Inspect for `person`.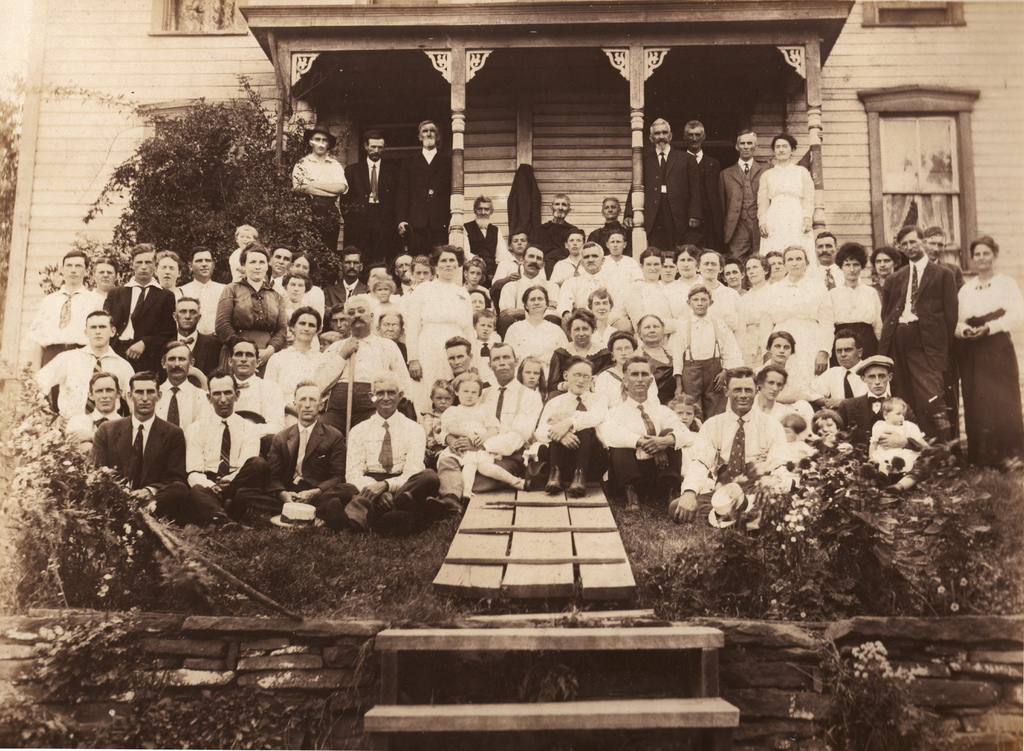
Inspection: [left=89, top=369, right=184, bottom=500].
